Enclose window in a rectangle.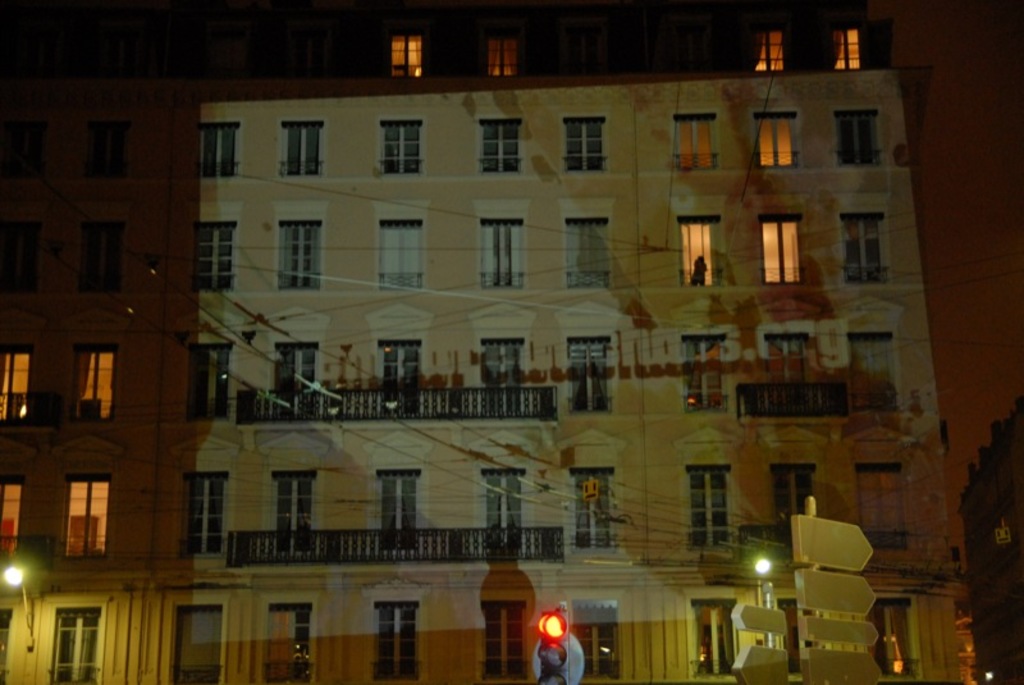
bbox=(1, 479, 19, 568).
